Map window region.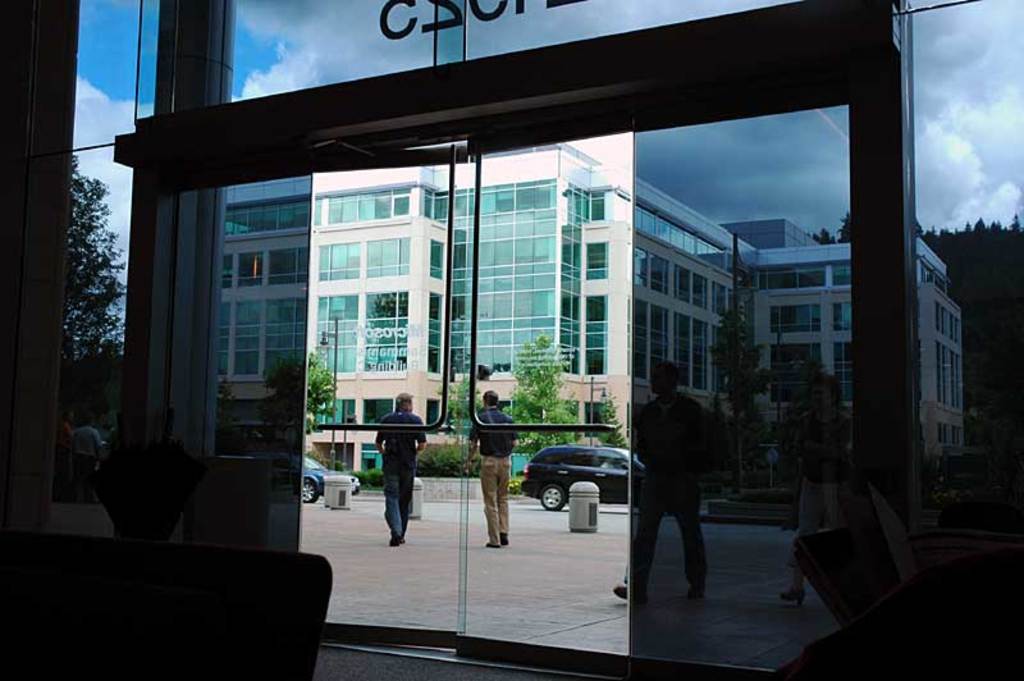
Mapped to (223,191,312,237).
